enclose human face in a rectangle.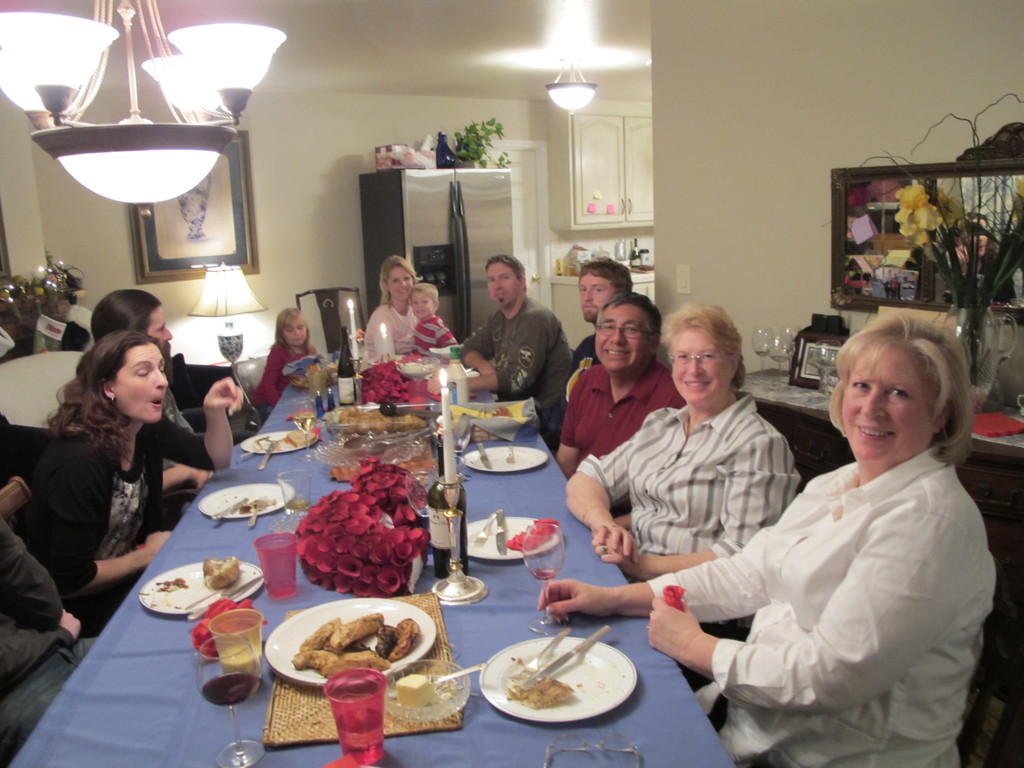
l=672, t=324, r=734, b=403.
